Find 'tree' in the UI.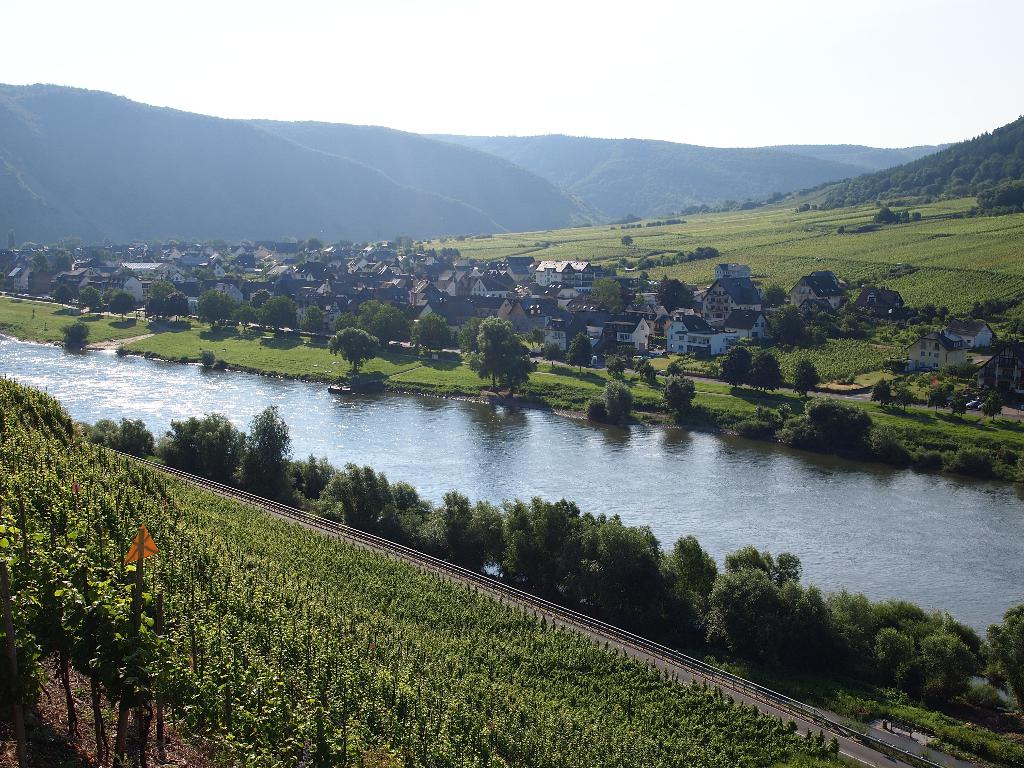
UI element at [760, 285, 788, 310].
